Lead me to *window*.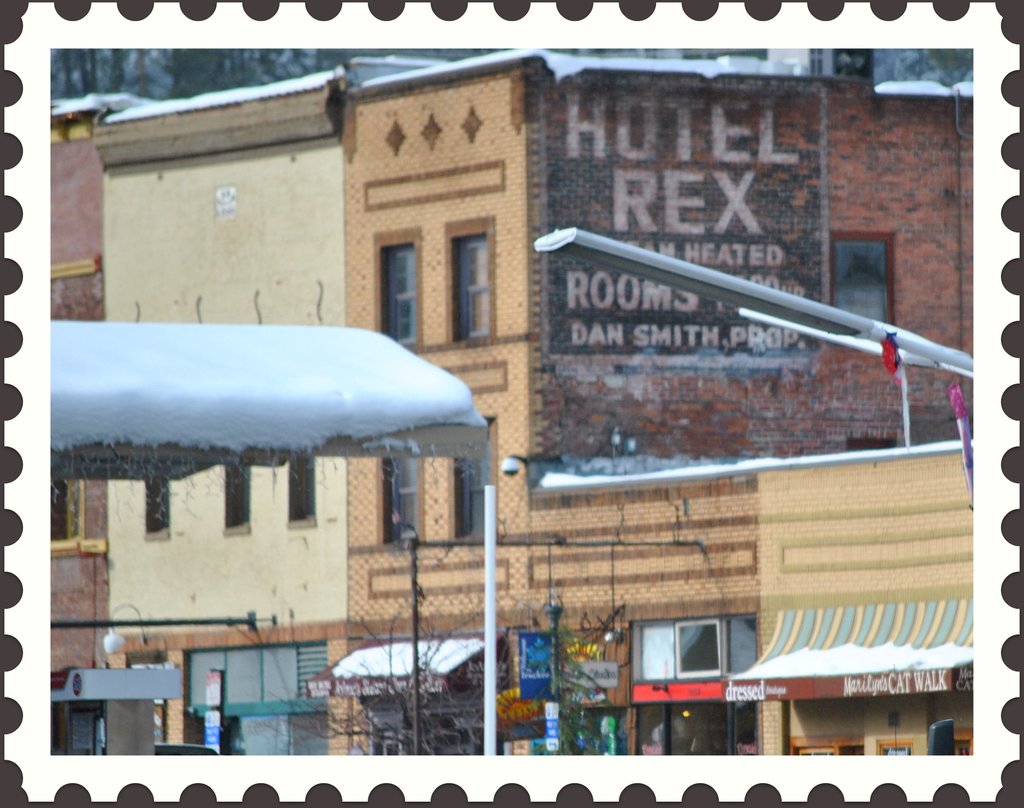
Lead to <bbox>830, 233, 892, 329</bbox>.
